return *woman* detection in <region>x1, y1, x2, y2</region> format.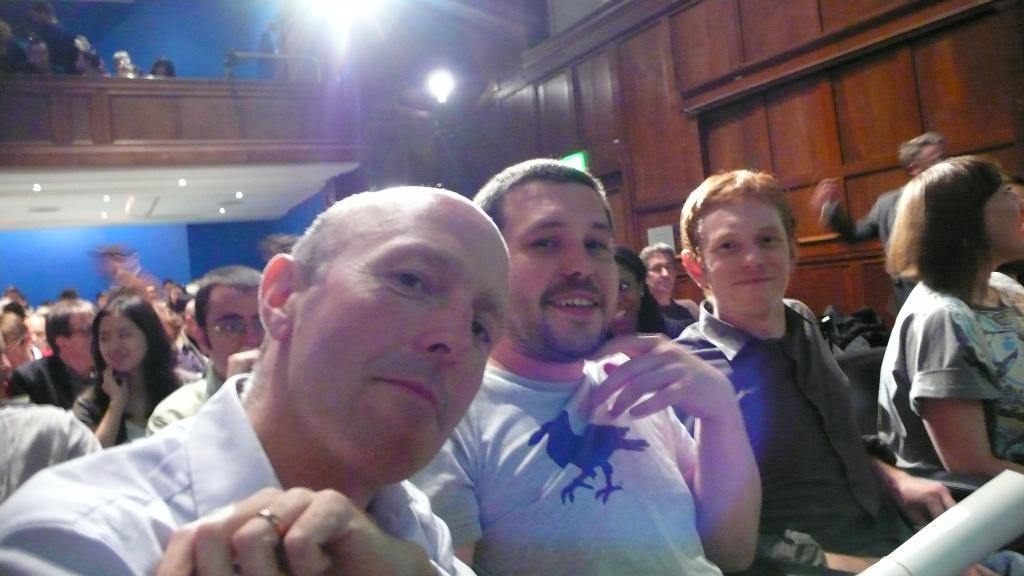
<region>1, 332, 10, 395</region>.
